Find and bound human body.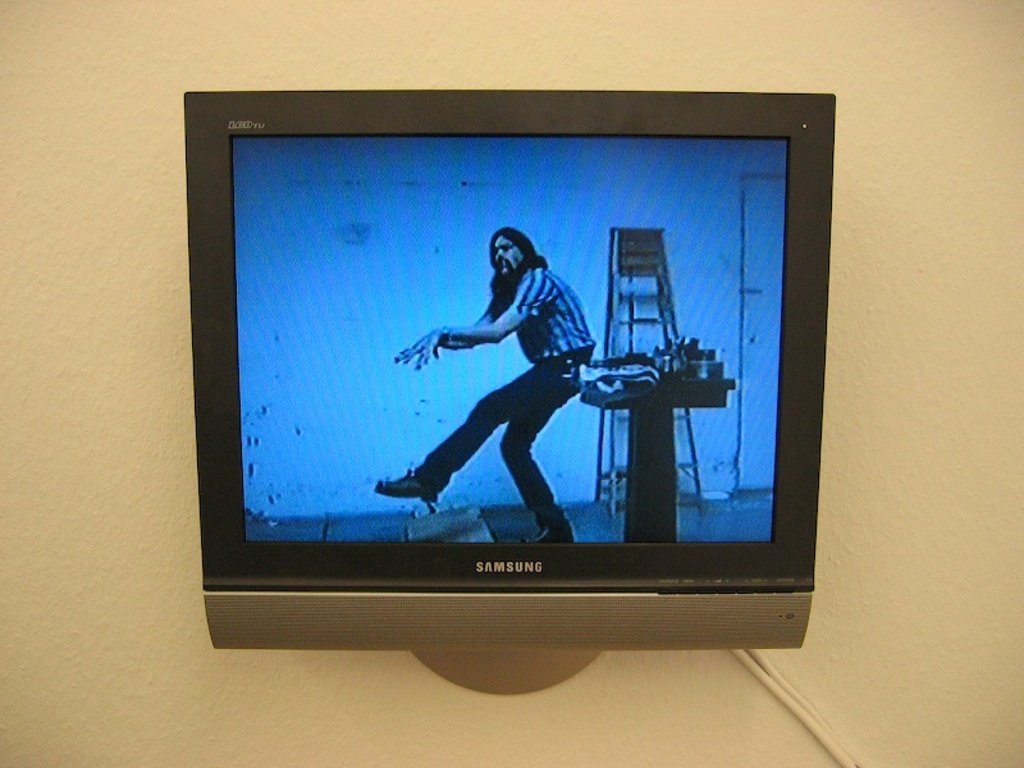
Bound: BBox(408, 229, 596, 544).
